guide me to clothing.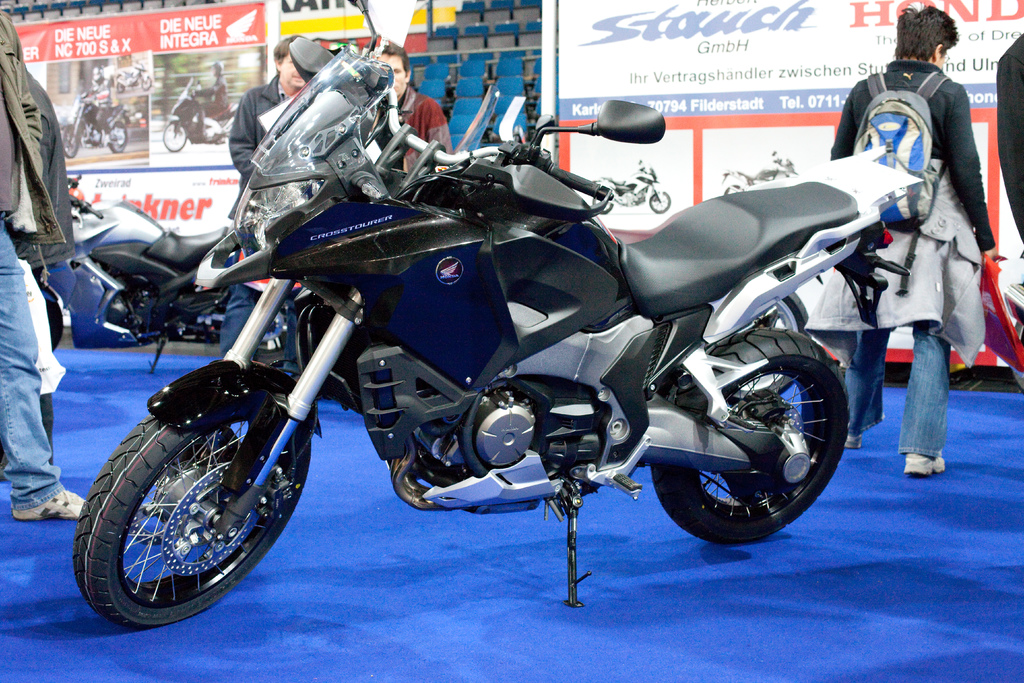
Guidance: (0,5,65,508).
